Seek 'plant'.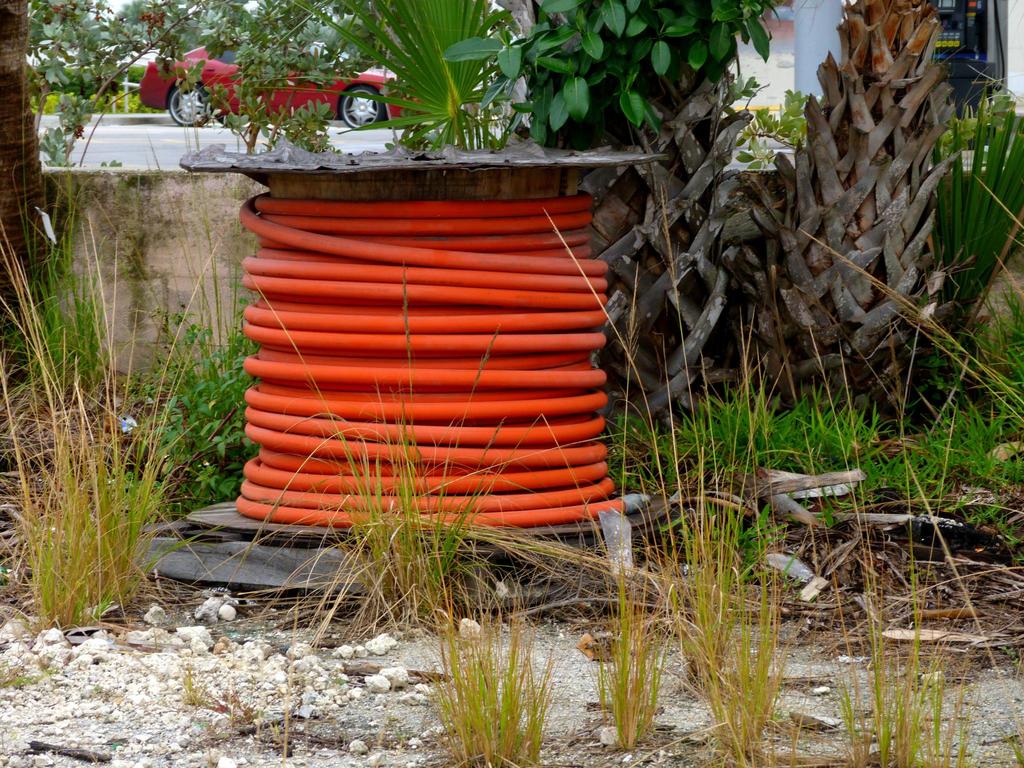
(left=445, top=0, right=794, bottom=148).
